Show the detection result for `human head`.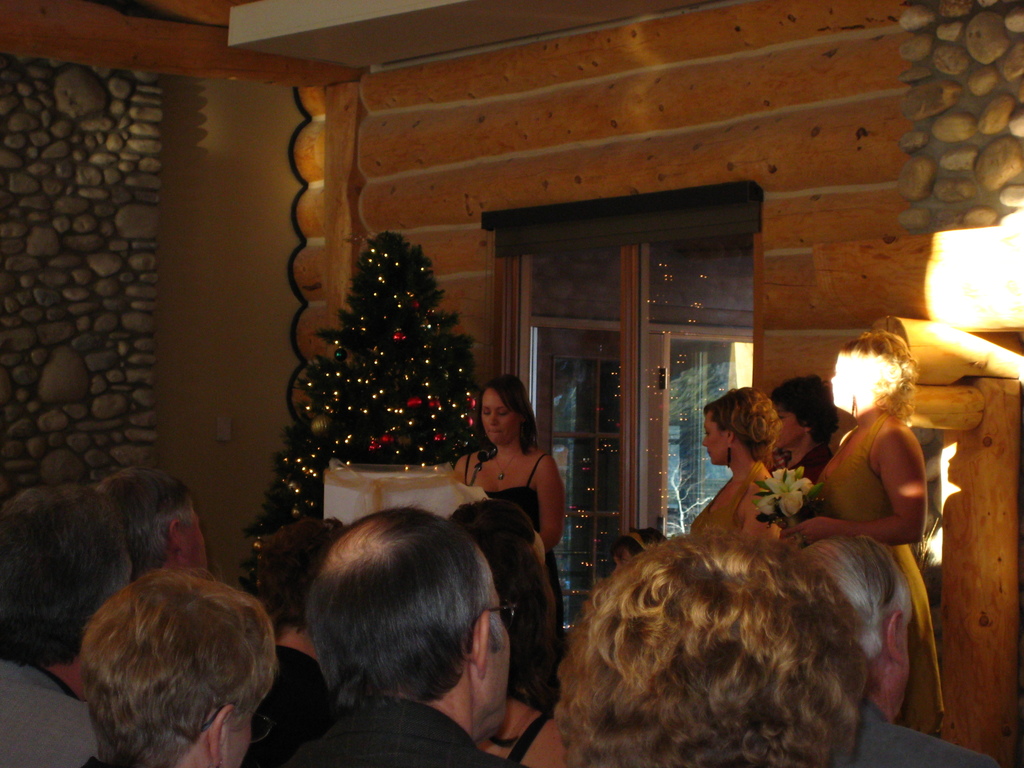
rect(831, 331, 918, 415).
